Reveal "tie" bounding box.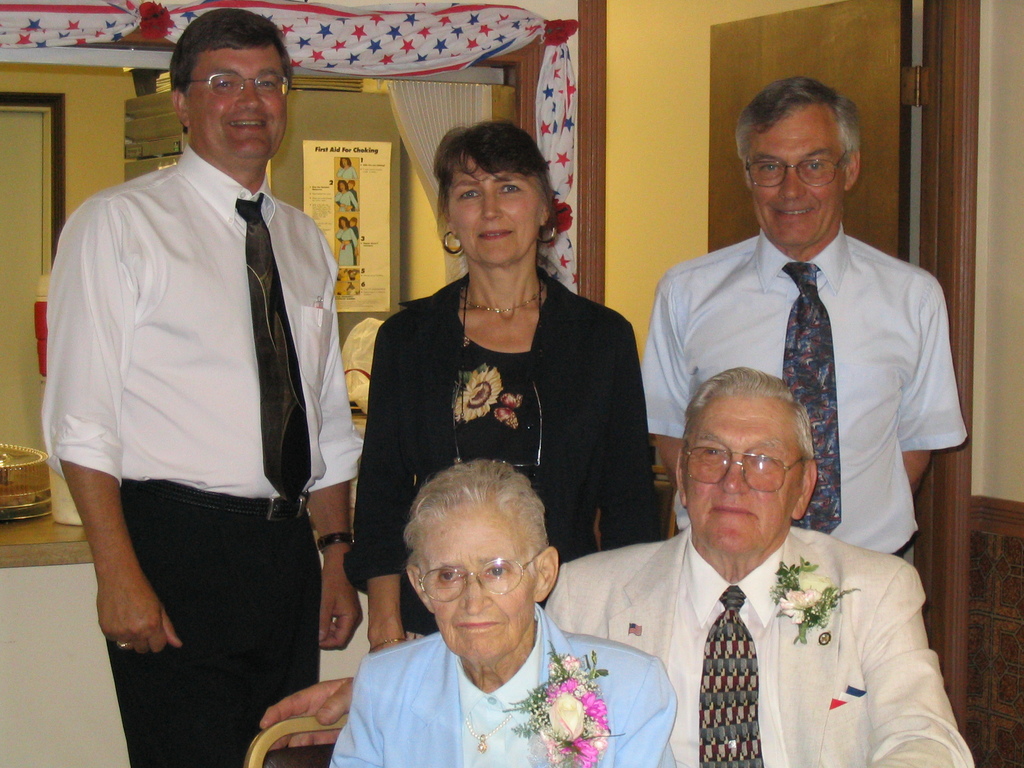
Revealed: <bbox>785, 263, 844, 537</bbox>.
